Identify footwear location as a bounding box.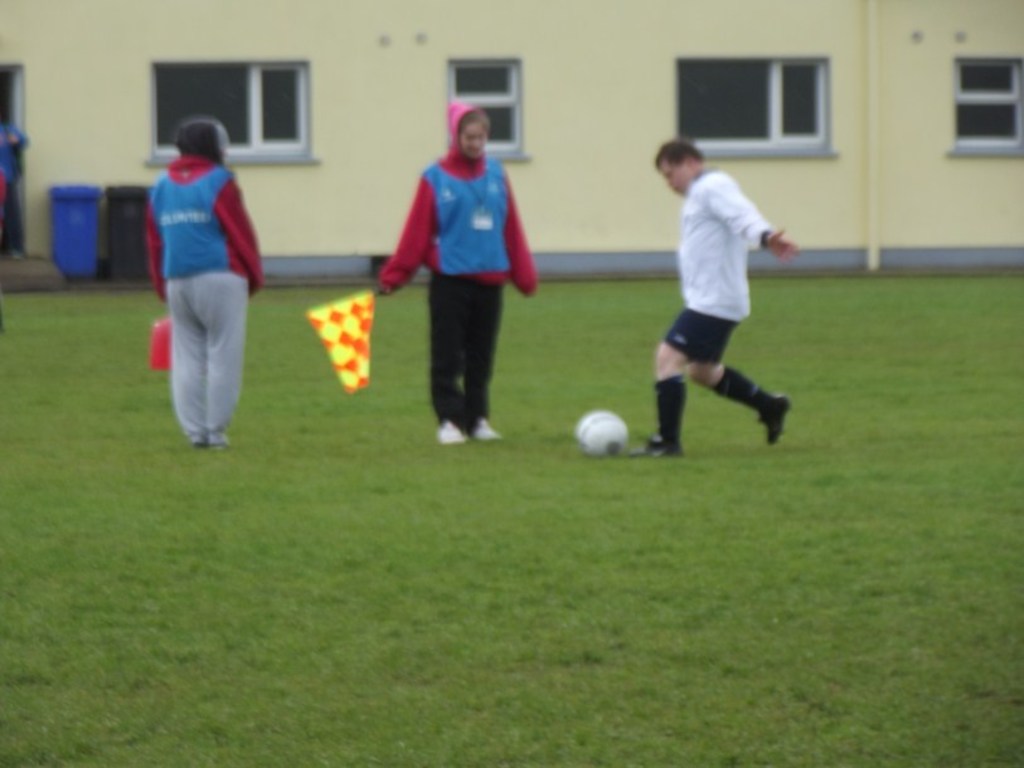
(438, 412, 462, 444).
